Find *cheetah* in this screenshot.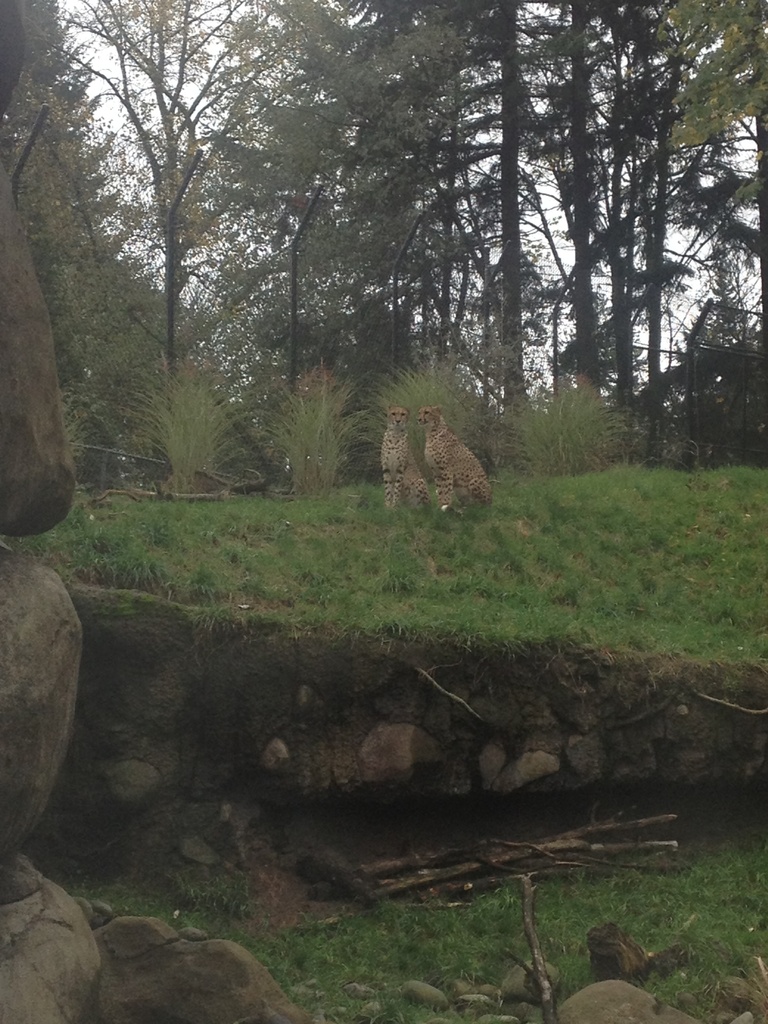
The bounding box for *cheetah* is <region>419, 406, 495, 511</region>.
